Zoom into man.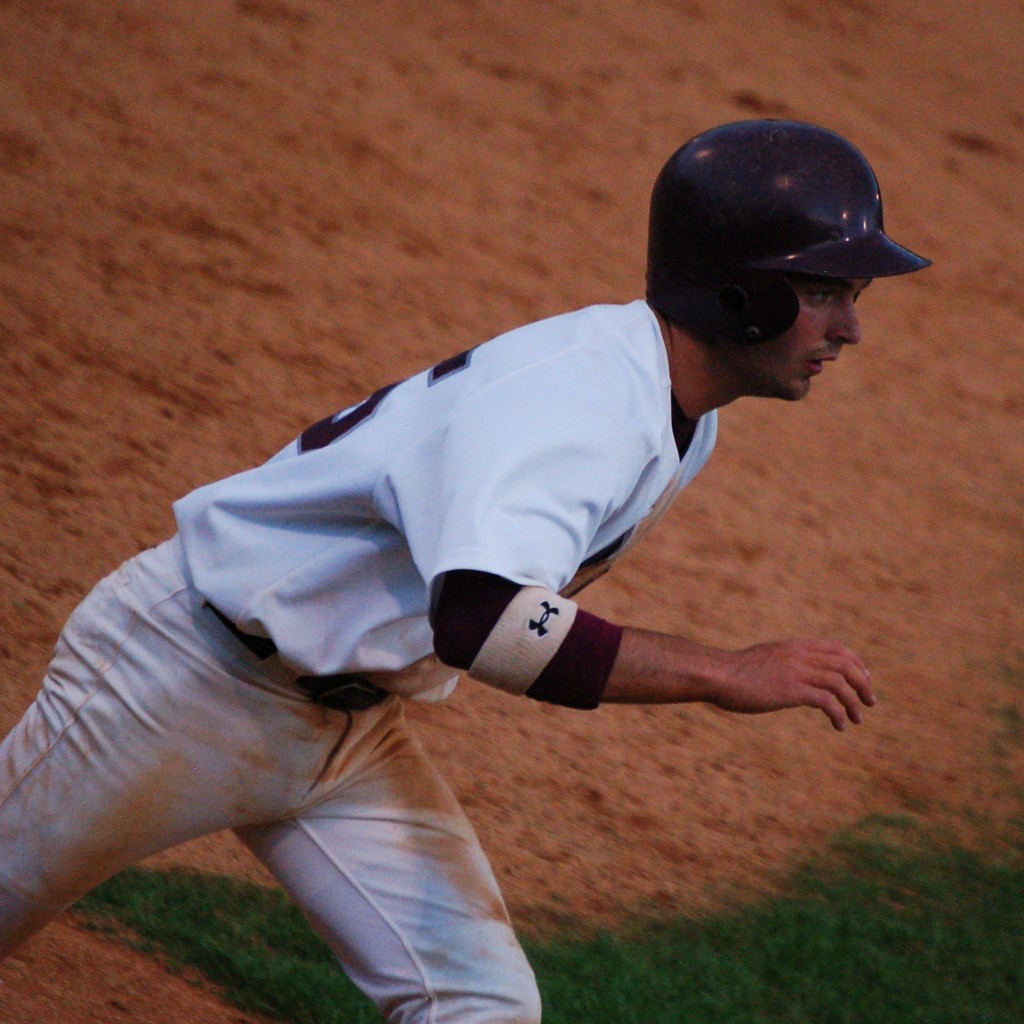
Zoom target: <box>22,120,916,974</box>.
